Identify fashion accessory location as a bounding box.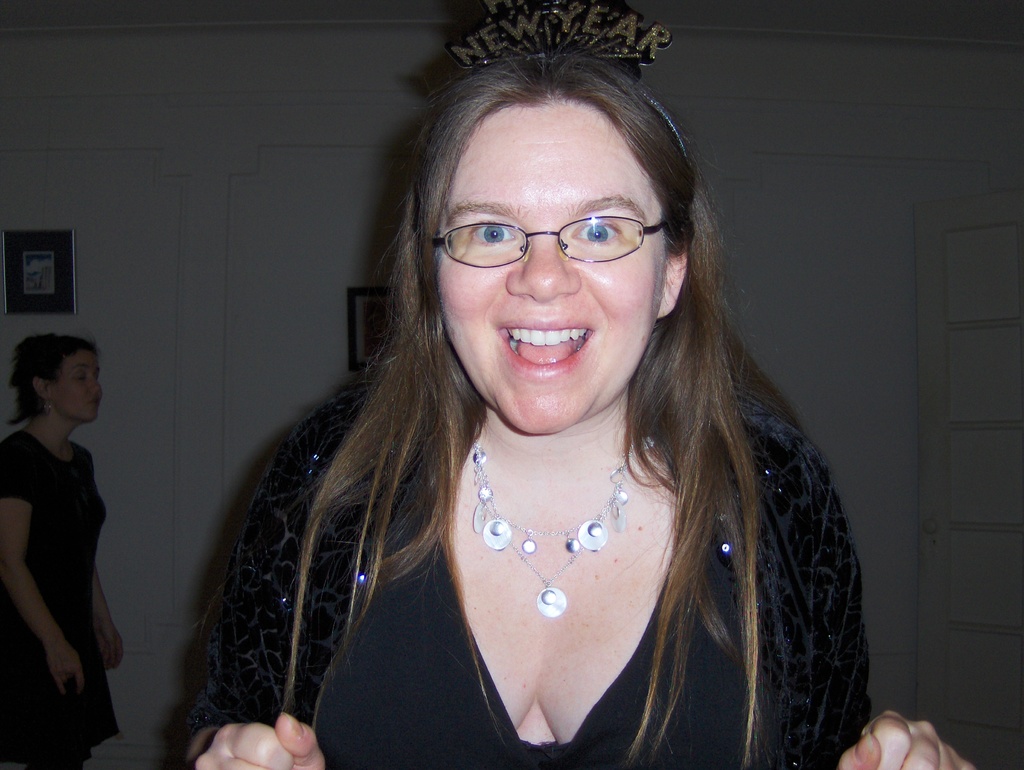
447 0 694 169.
